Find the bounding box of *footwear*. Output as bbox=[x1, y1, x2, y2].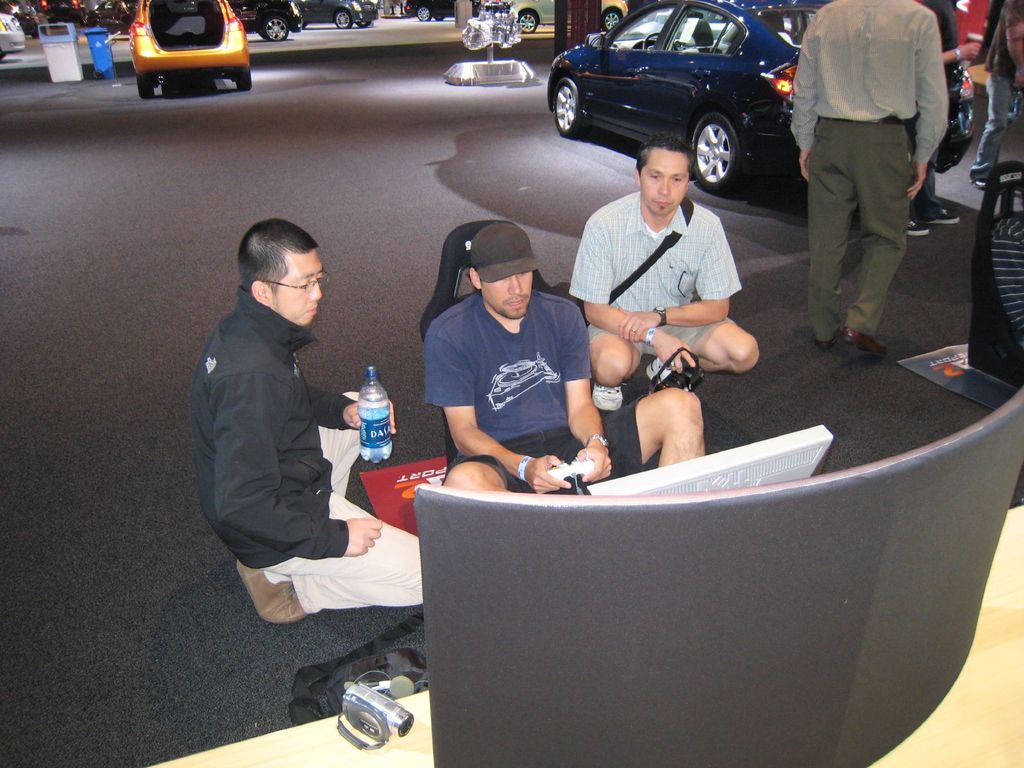
bbox=[239, 560, 310, 625].
